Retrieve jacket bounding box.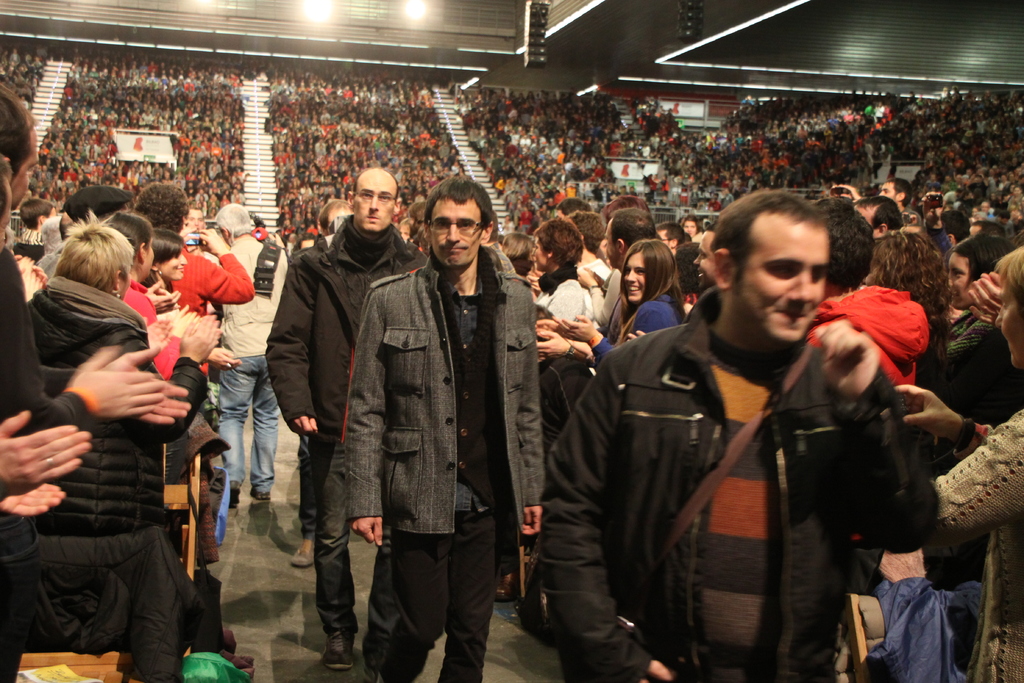
Bounding box: l=0, t=514, r=211, b=682.
